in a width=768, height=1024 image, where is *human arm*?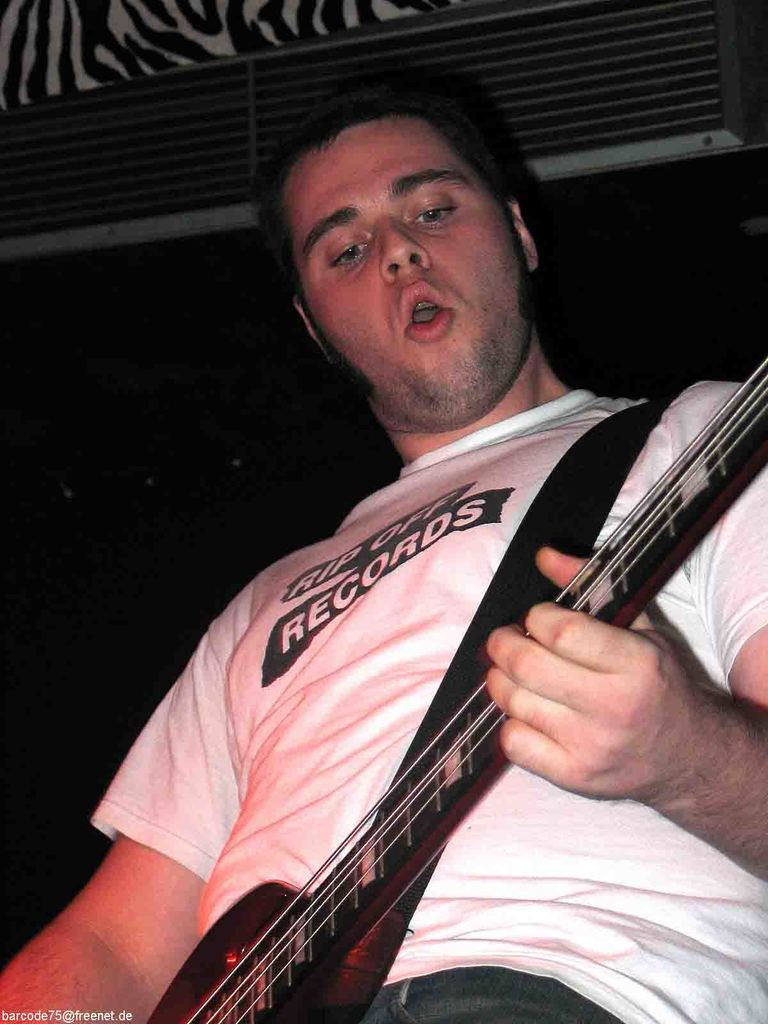
[20, 793, 208, 1014].
